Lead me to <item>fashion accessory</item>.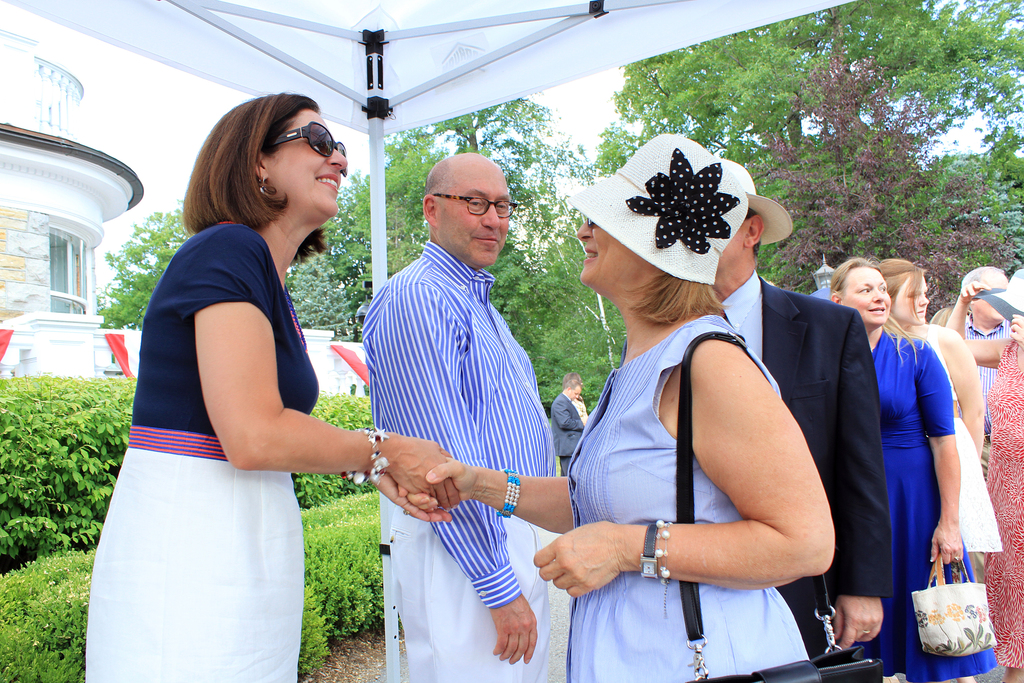
Lead to x1=954 y1=556 x2=957 y2=561.
